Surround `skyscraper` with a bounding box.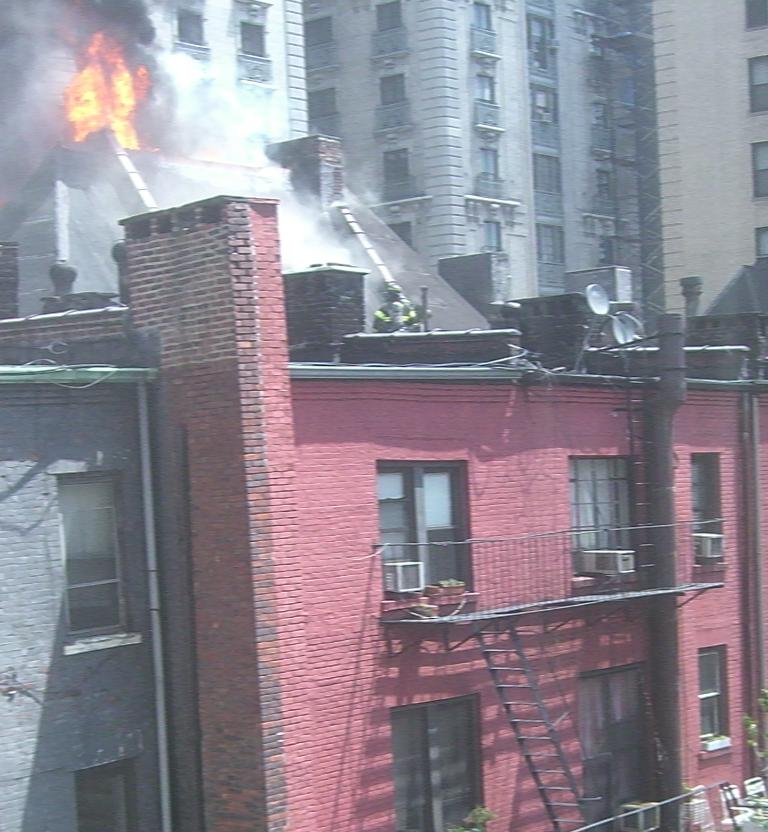
l=637, t=0, r=767, b=341.
